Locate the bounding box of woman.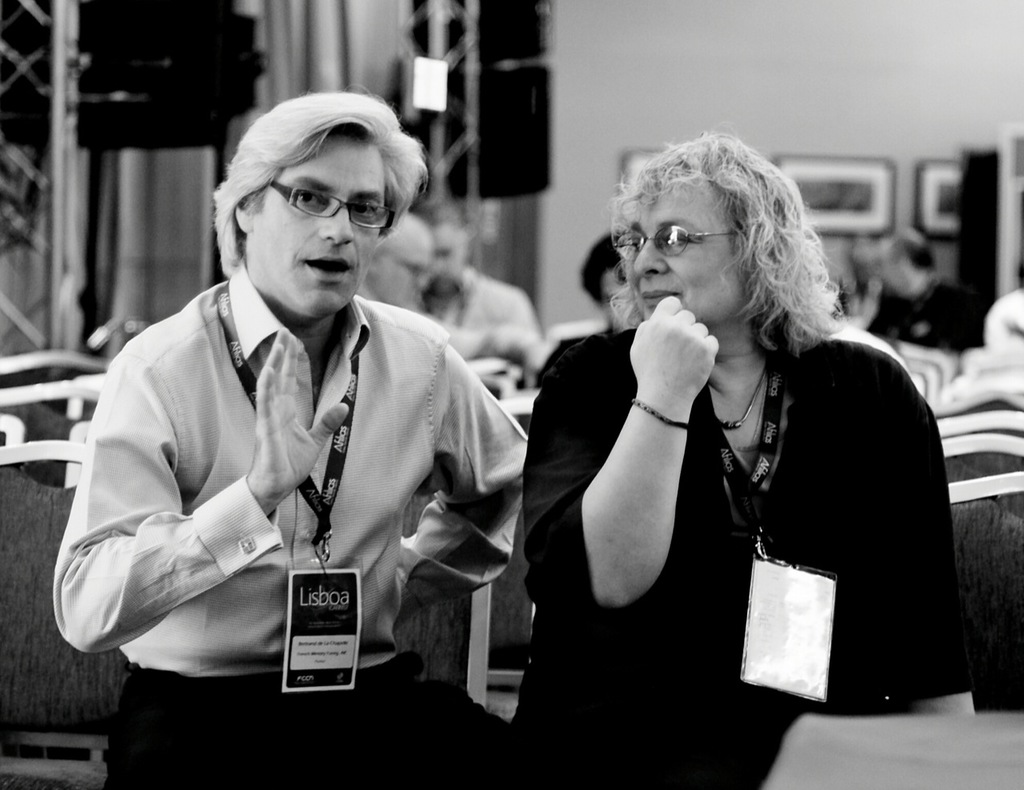
Bounding box: 521/122/985/789.
